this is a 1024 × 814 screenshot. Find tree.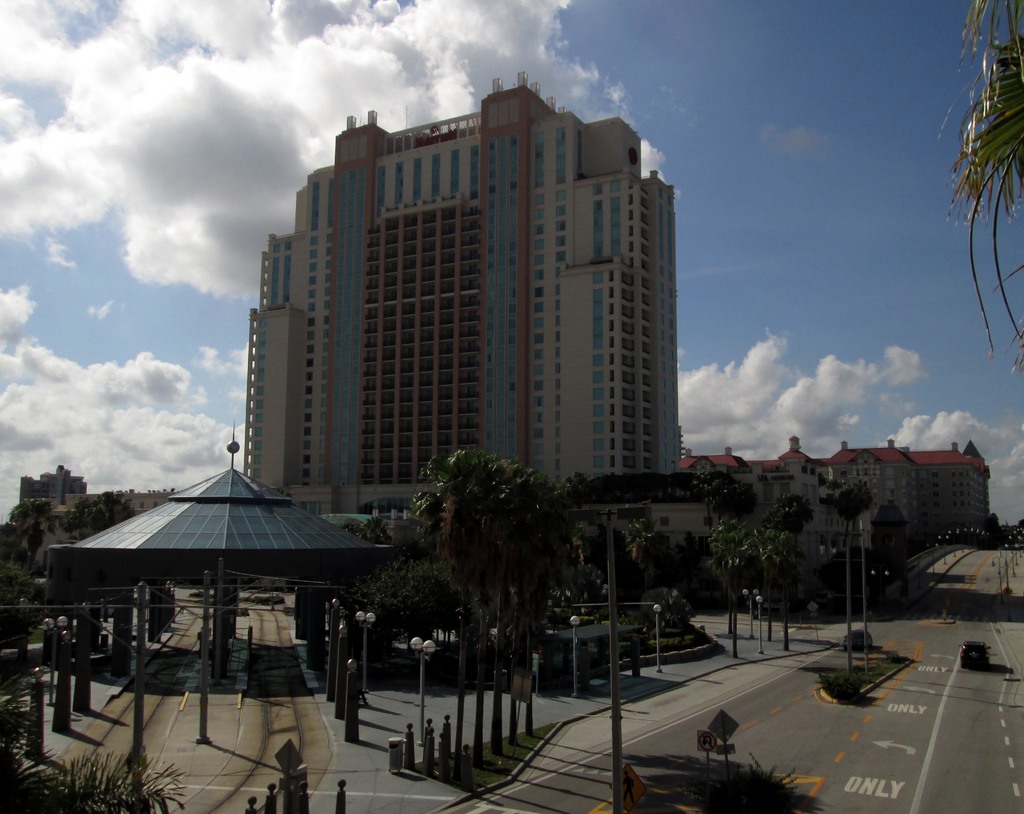
Bounding box: x1=77, y1=480, x2=130, y2=539.
